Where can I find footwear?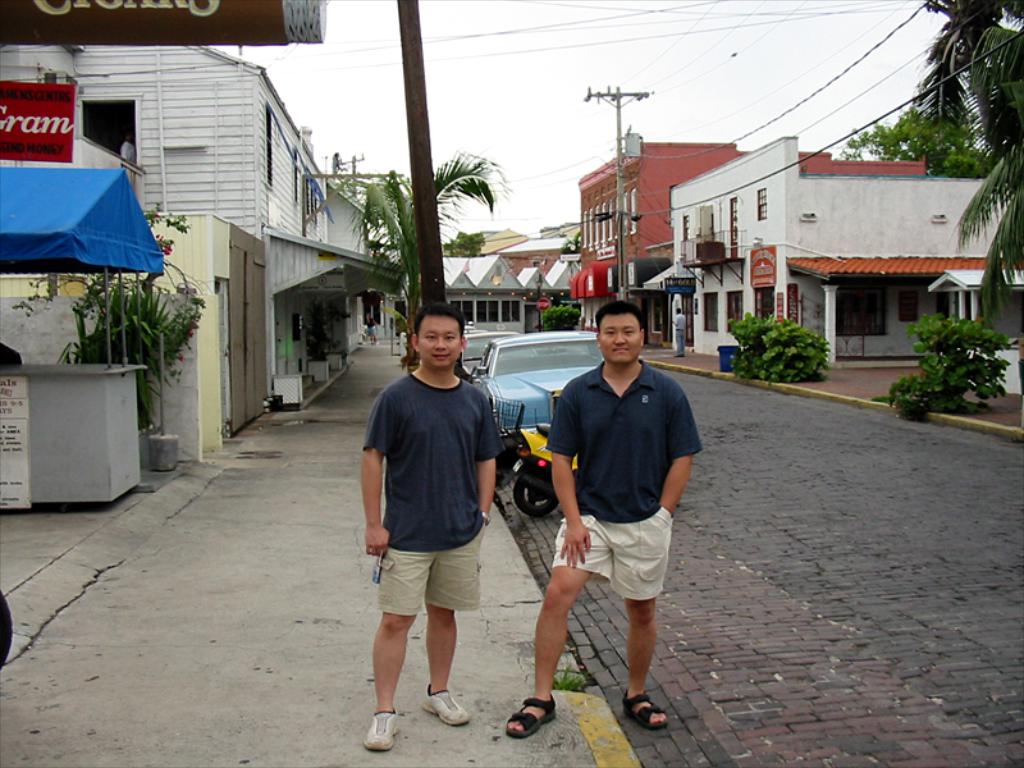
You can find it at [503,692,556,739].
